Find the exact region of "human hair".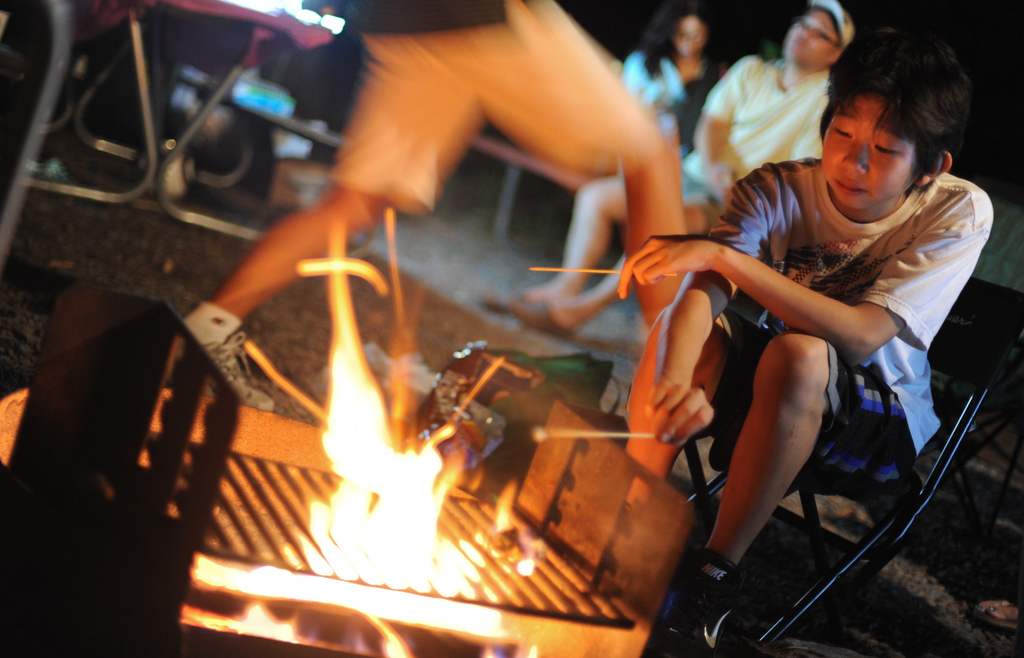
Exact region: 642 0 718 81.
